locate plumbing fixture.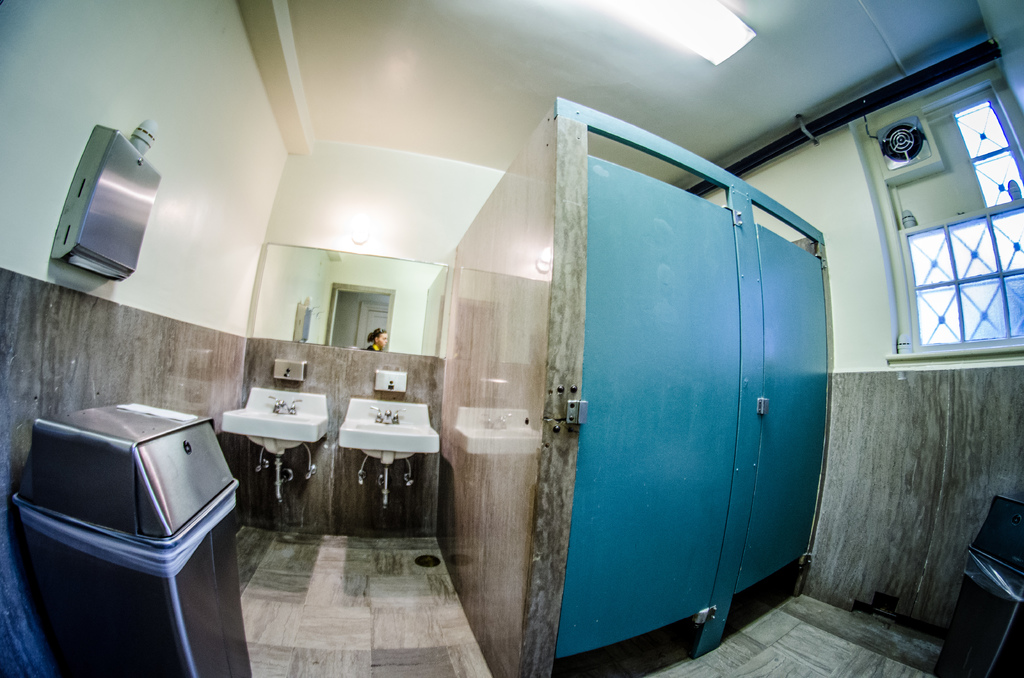
Bounding box: l=268, t=394, r=303, b=415.
